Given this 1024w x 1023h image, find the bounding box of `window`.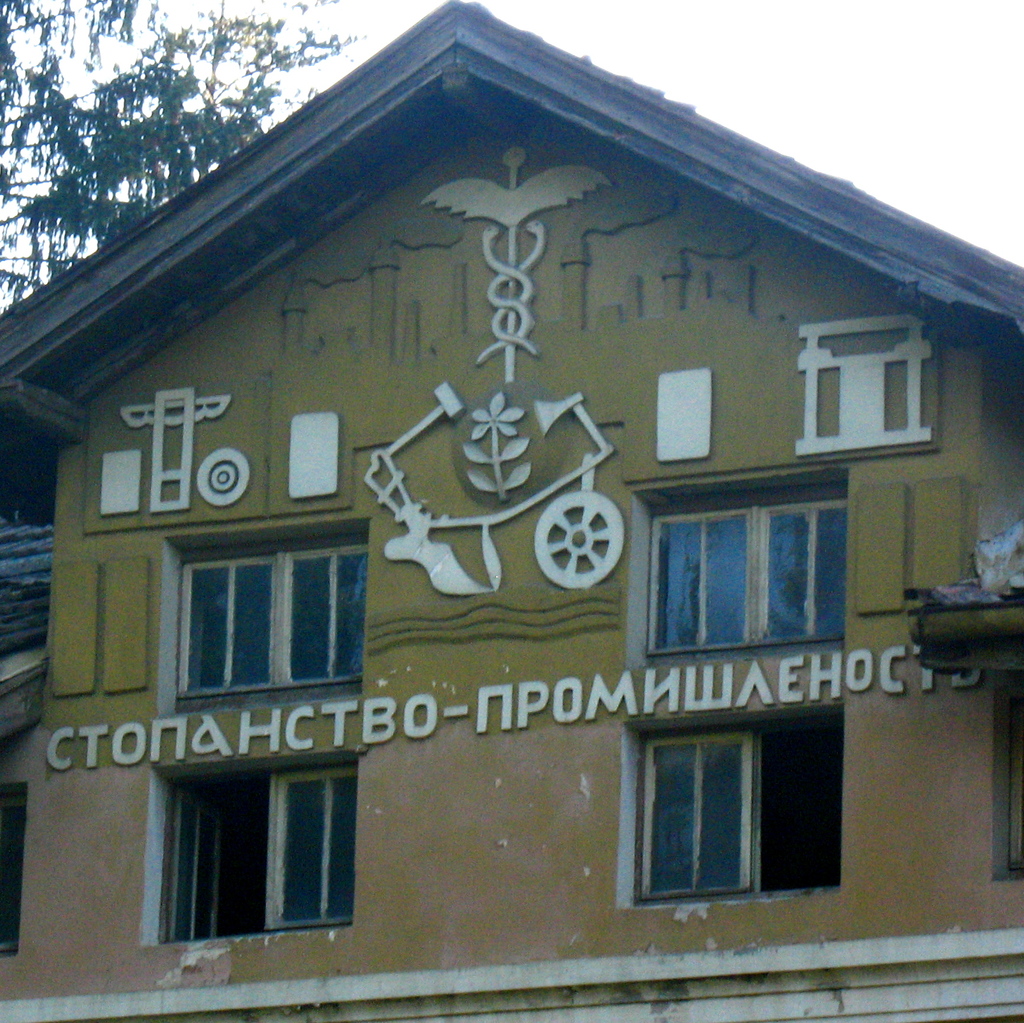
left=627, top=710, right=833, bottom=906.
